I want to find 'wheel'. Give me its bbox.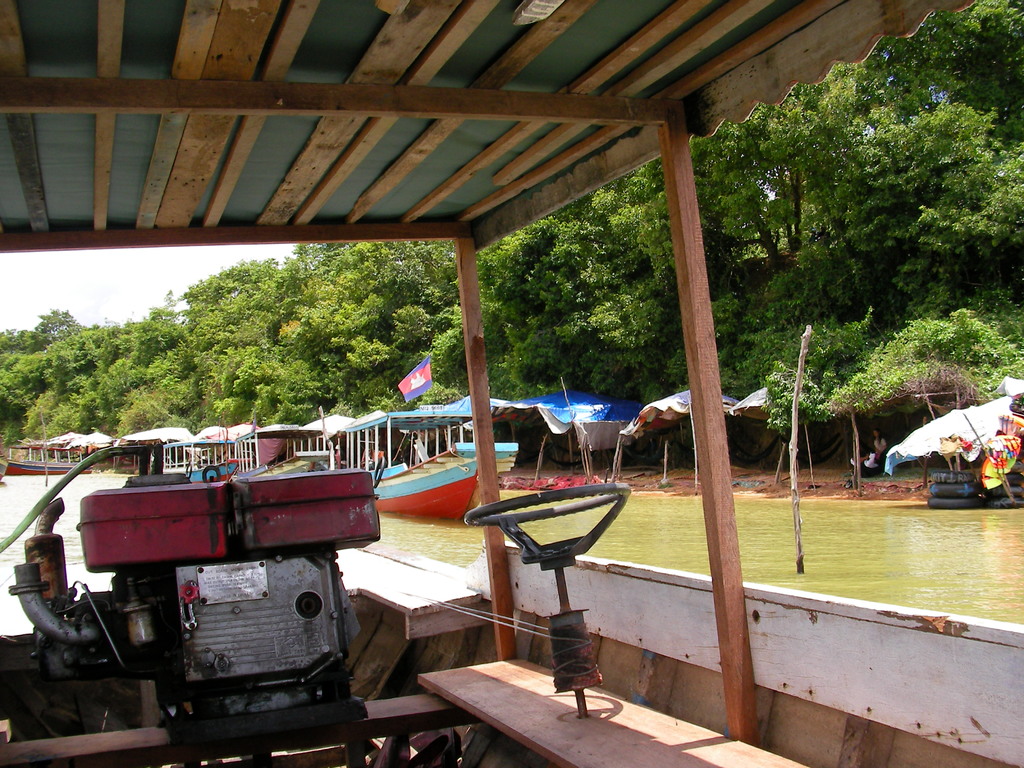
{"x1": 467, "y1": 485, "x2": 620, "y2": 517}.
